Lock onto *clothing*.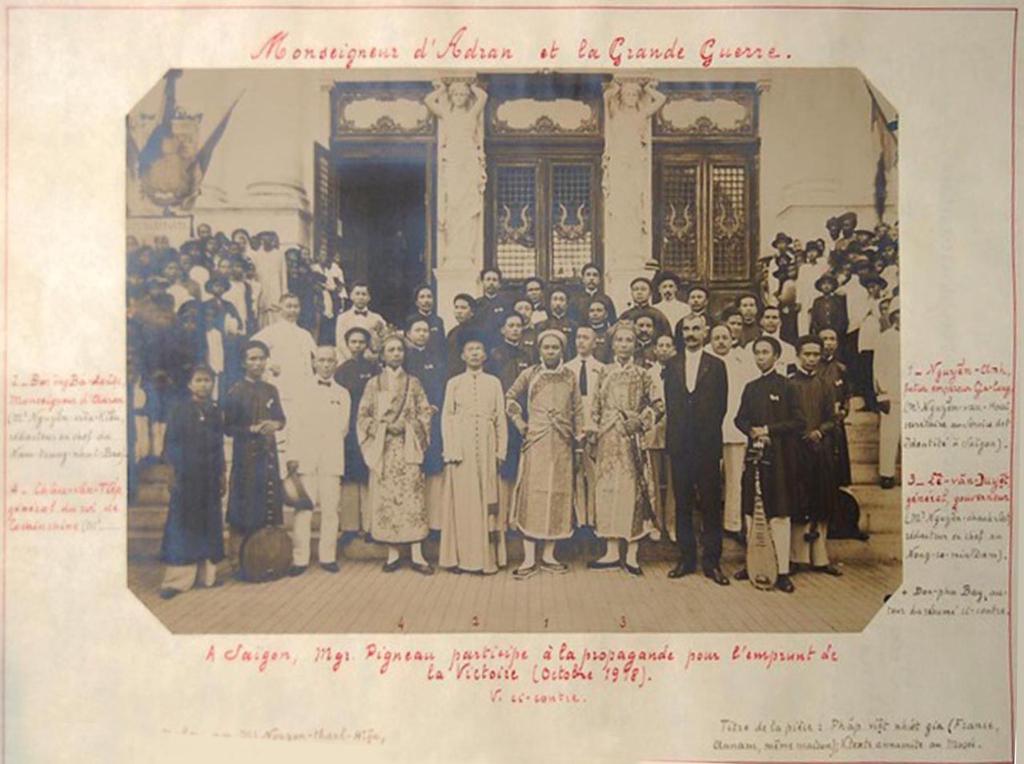
Locked: pyautogui.locateOnScreen(604, 111, 646, 205).
